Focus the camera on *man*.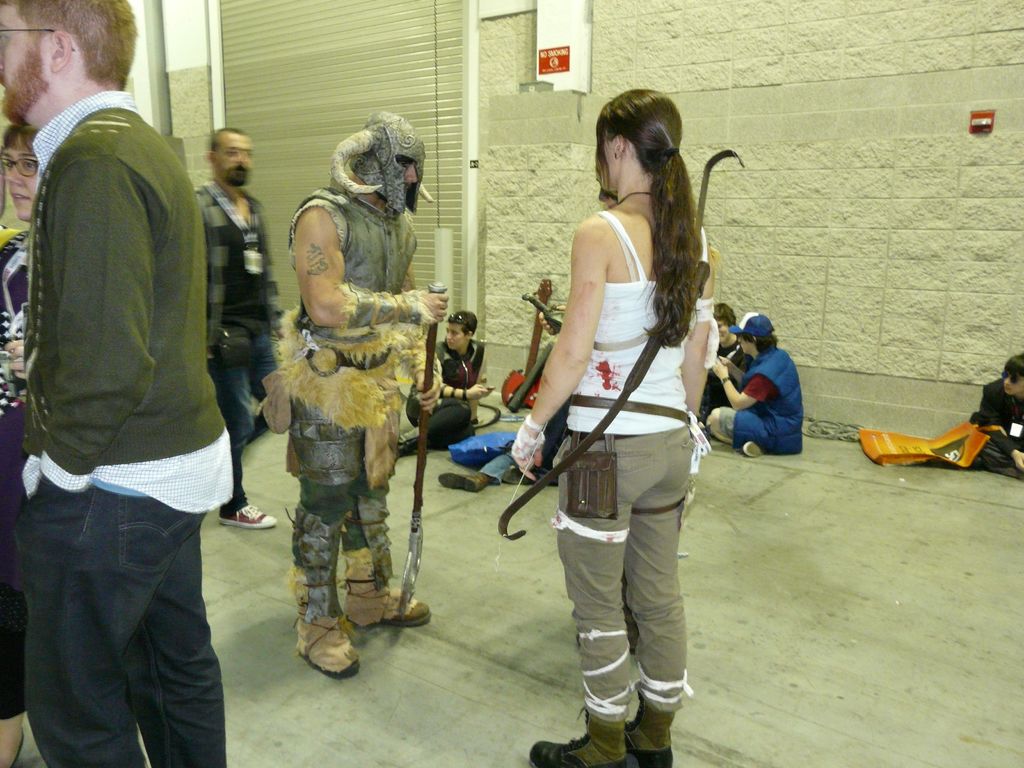
Focus region: l=0, t=0, r=253, b=767.
